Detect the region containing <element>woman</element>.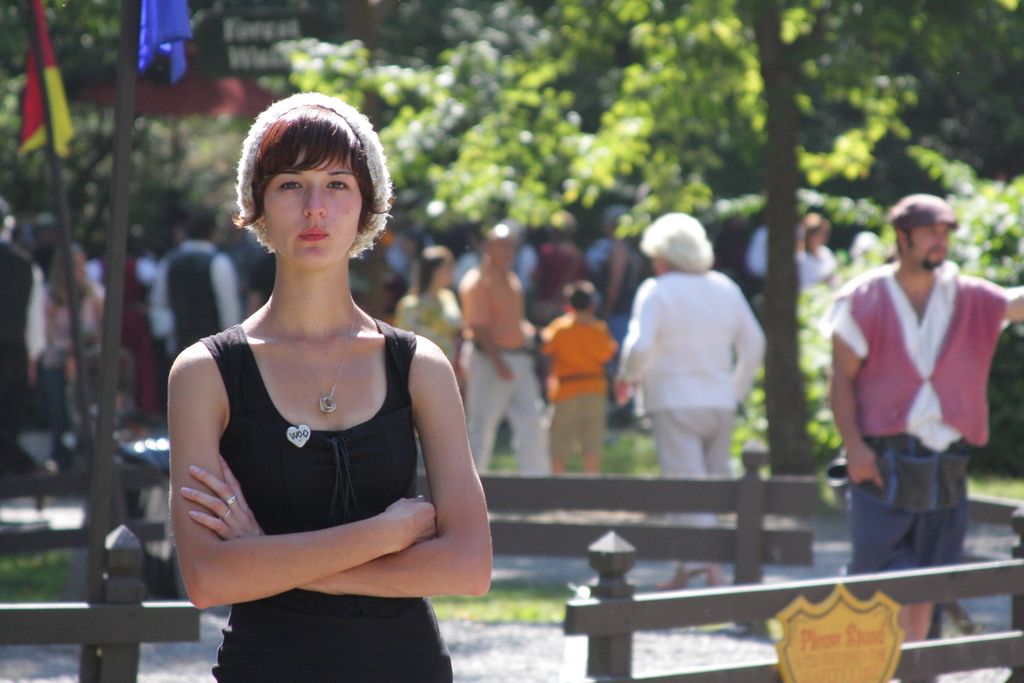
156/90/499/671.
